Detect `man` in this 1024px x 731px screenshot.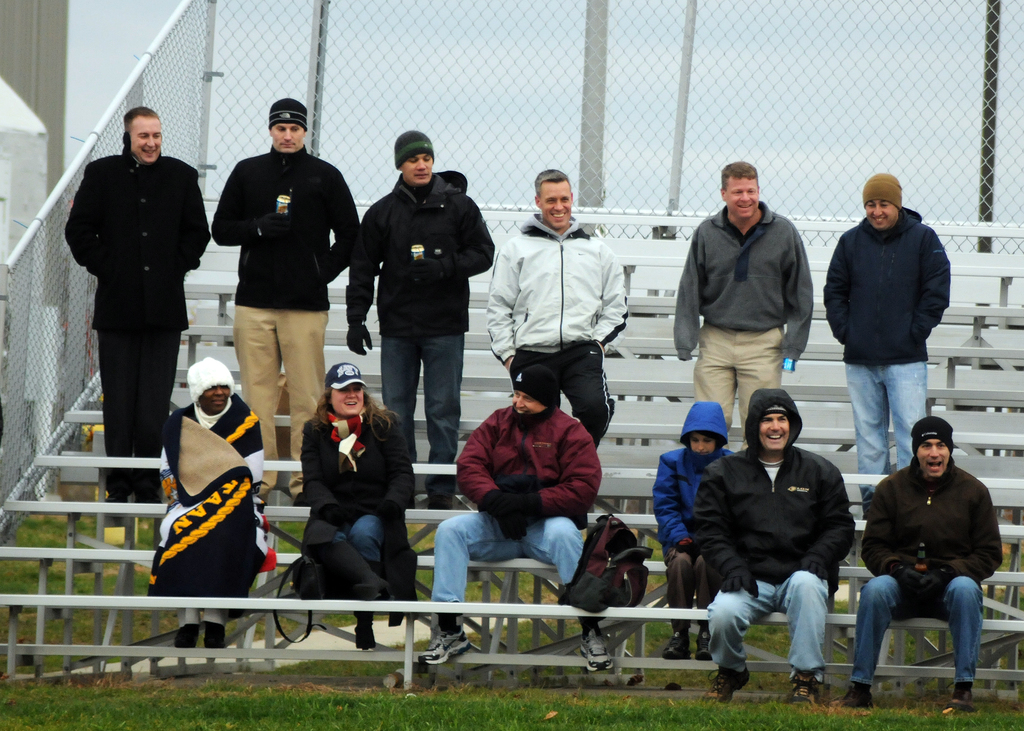
Detection: crop(138, 351, 278, 661).
